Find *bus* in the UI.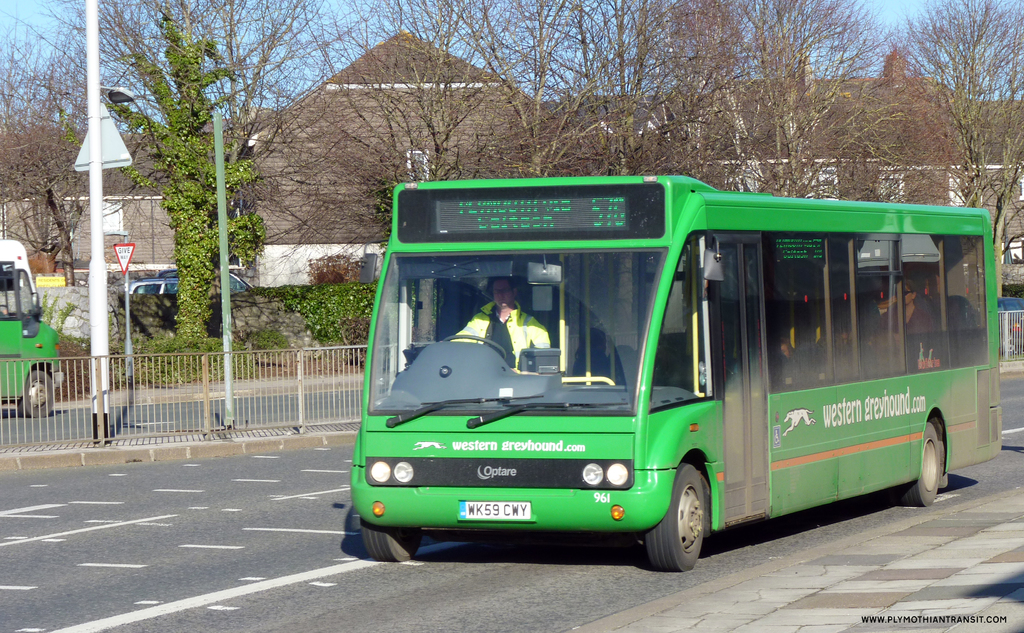
UI element at Rect(0, 236, 67, 422).
